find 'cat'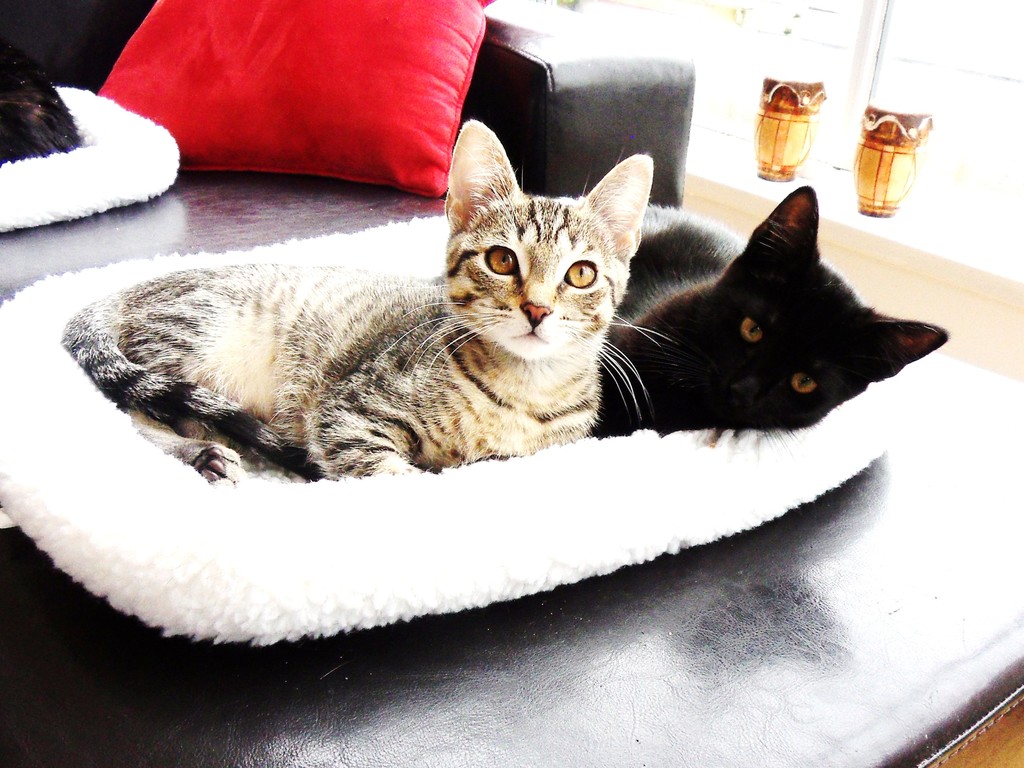
<region>63, 117, 672, 486</region>
